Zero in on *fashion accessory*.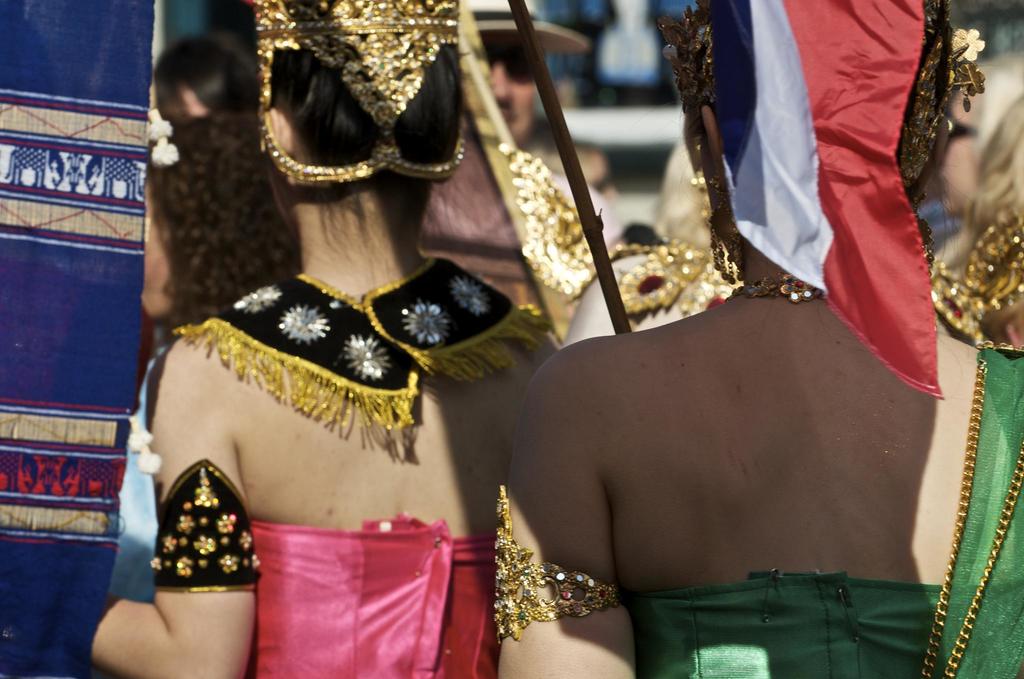
Zeroed in: <bbox>493, 460, 680, 642</bbox>.
